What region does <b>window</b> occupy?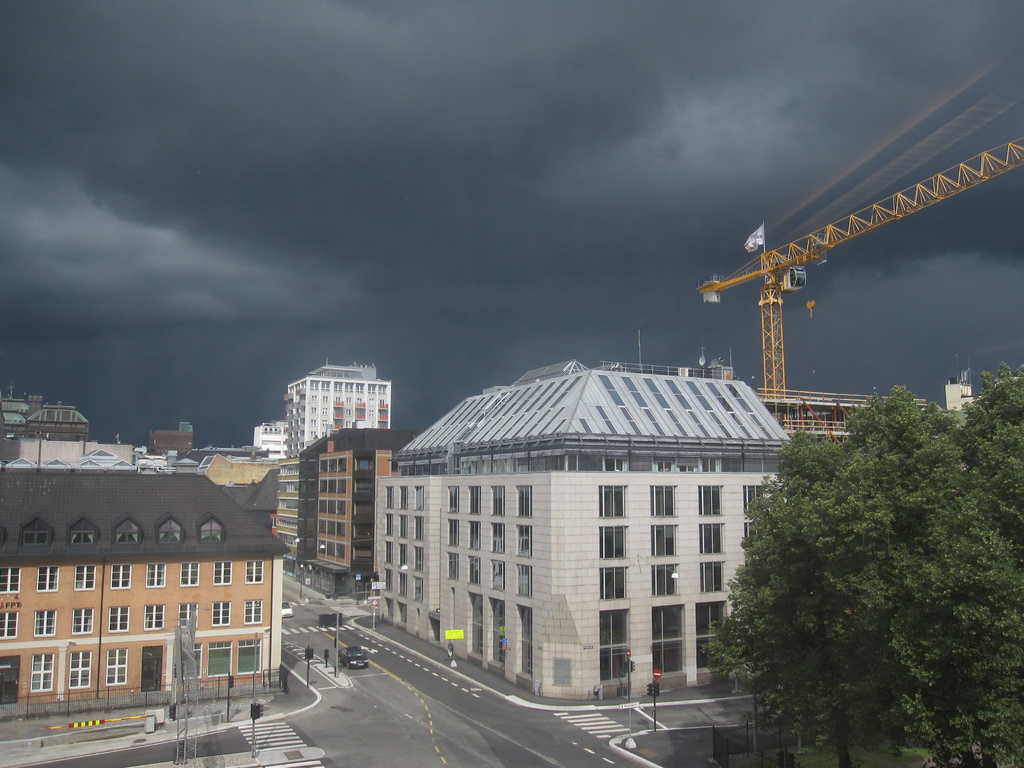
(left=493, top=524, right=506, bottom=552).
